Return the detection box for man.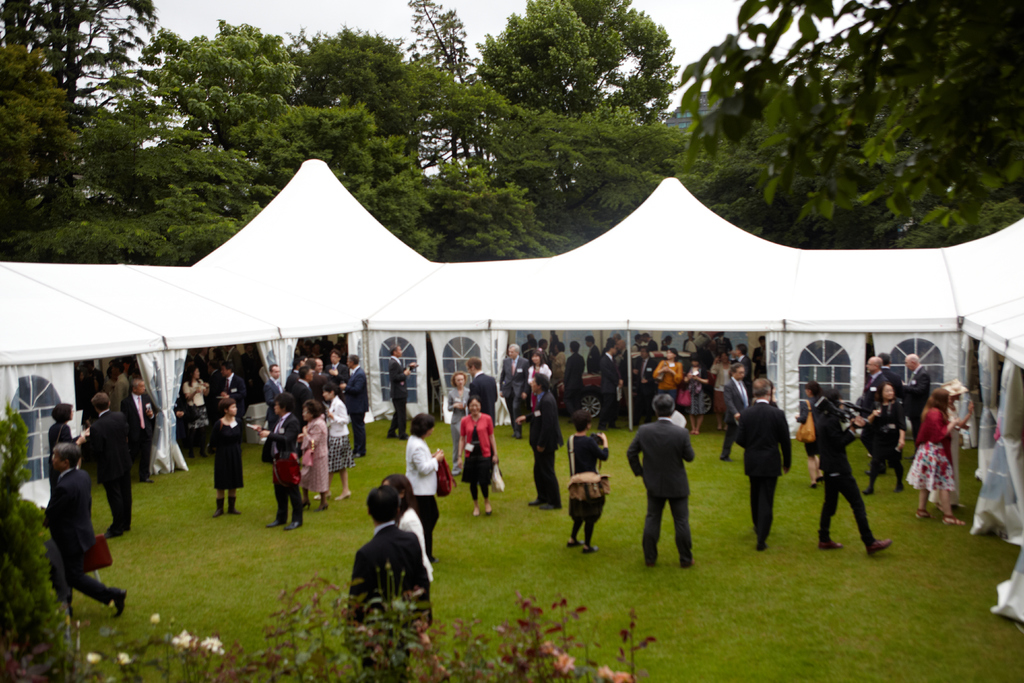
box=[752, 335, 769, 379].
